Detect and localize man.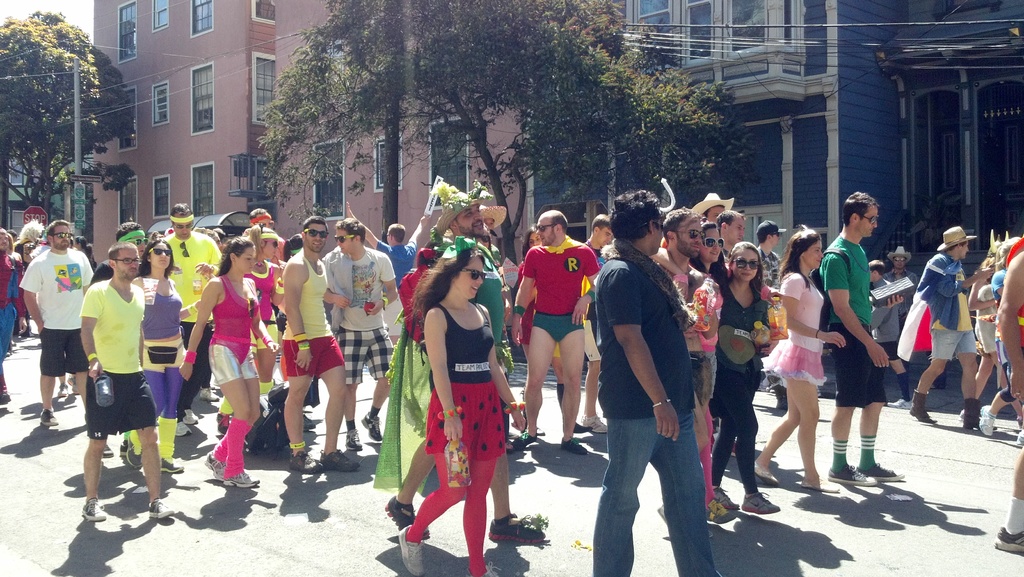
Localized at box(322, 215, 396, 451).
